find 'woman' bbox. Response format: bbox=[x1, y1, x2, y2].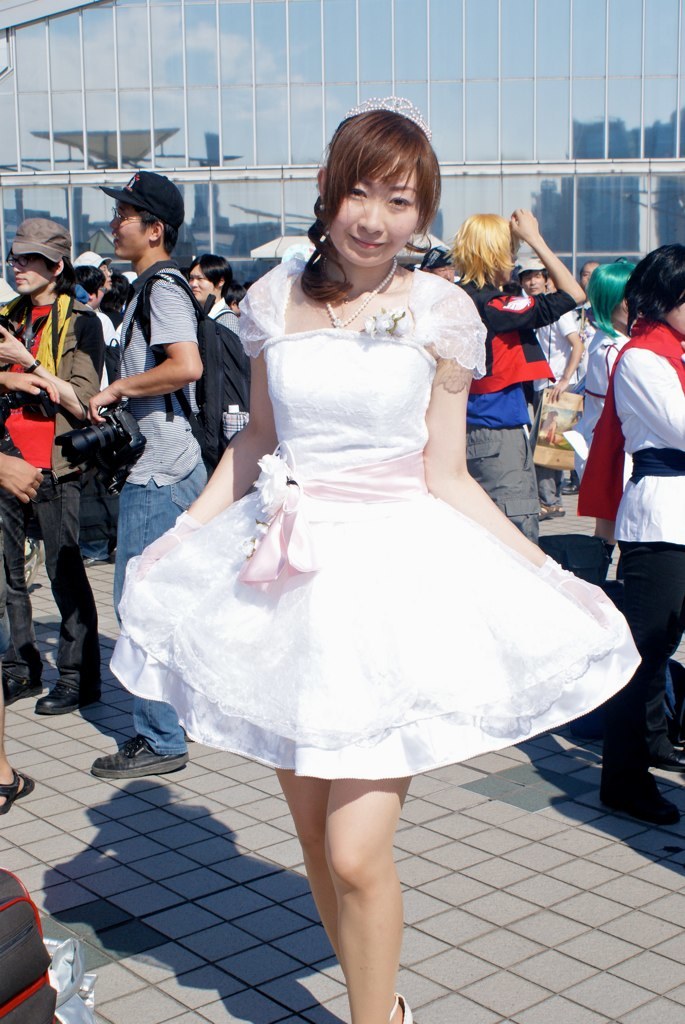
bbox=[468, 205, 587, 545].
